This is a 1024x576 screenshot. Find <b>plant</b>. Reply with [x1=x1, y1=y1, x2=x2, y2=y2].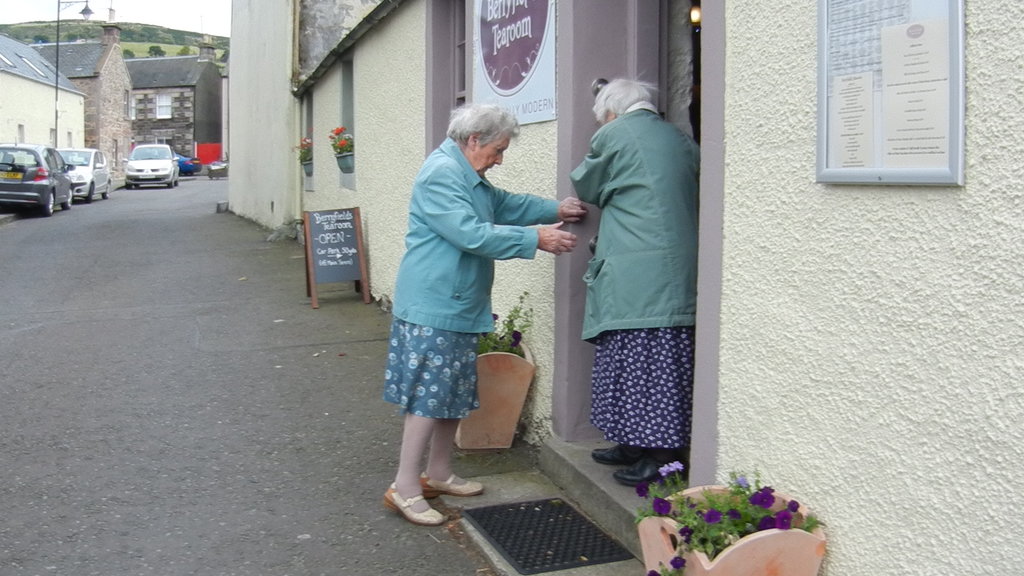
[x1=328, y1=116, x2=369, y2=171].
